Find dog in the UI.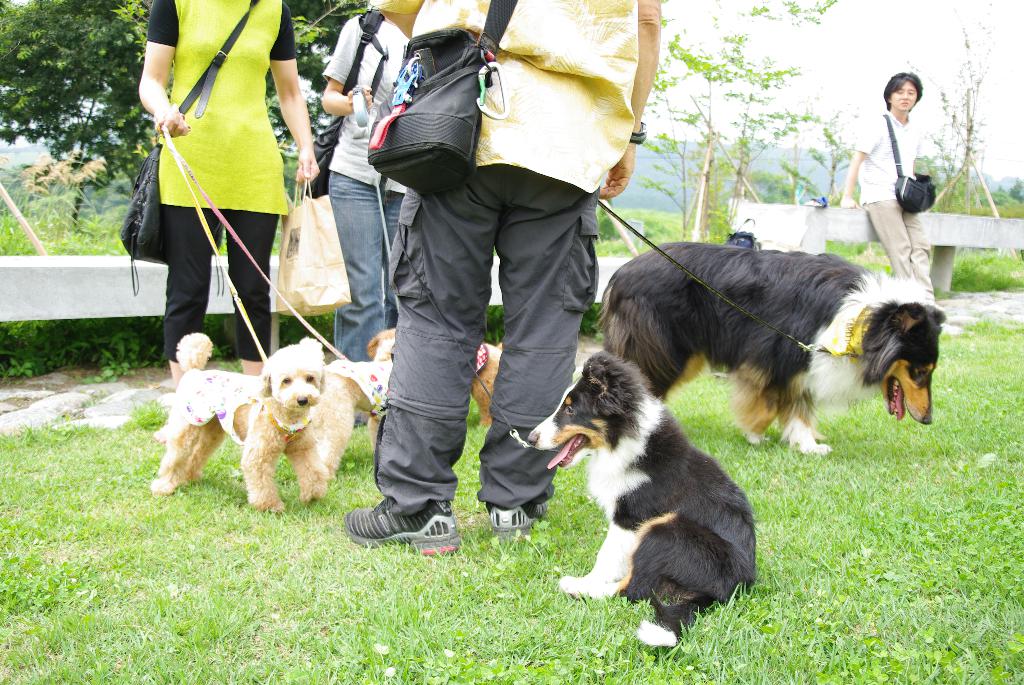
UI element at [left=144, top=336, right=324, bottom=513].
